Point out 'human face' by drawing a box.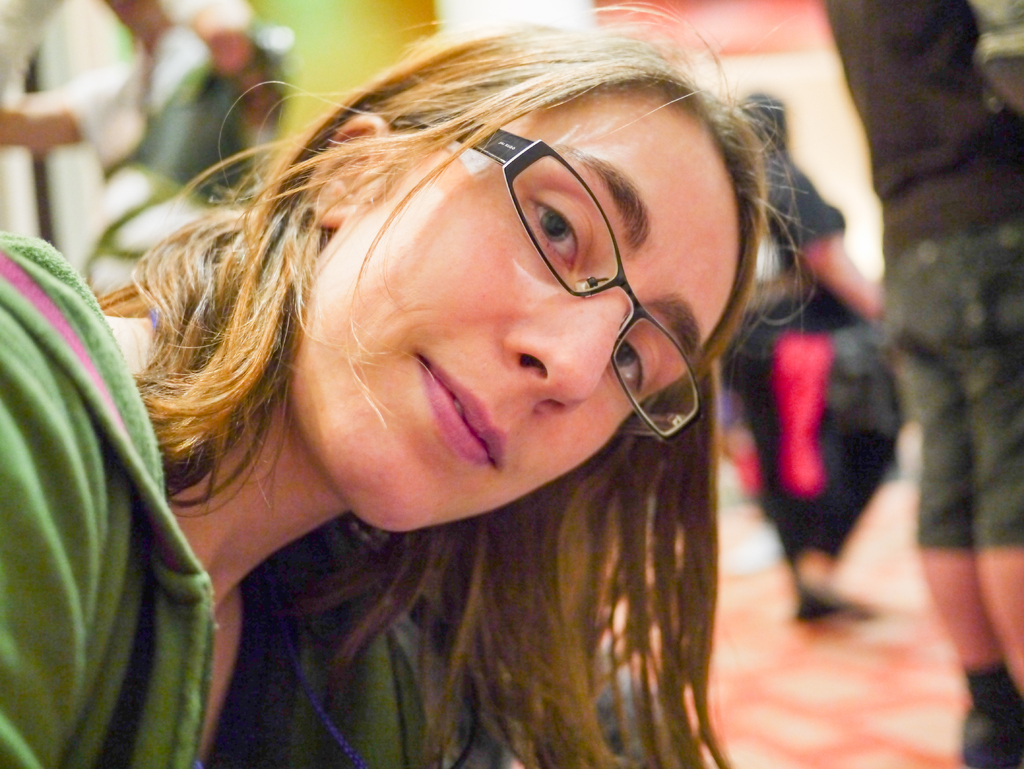
bbox=(282, 97, 742, 533).
